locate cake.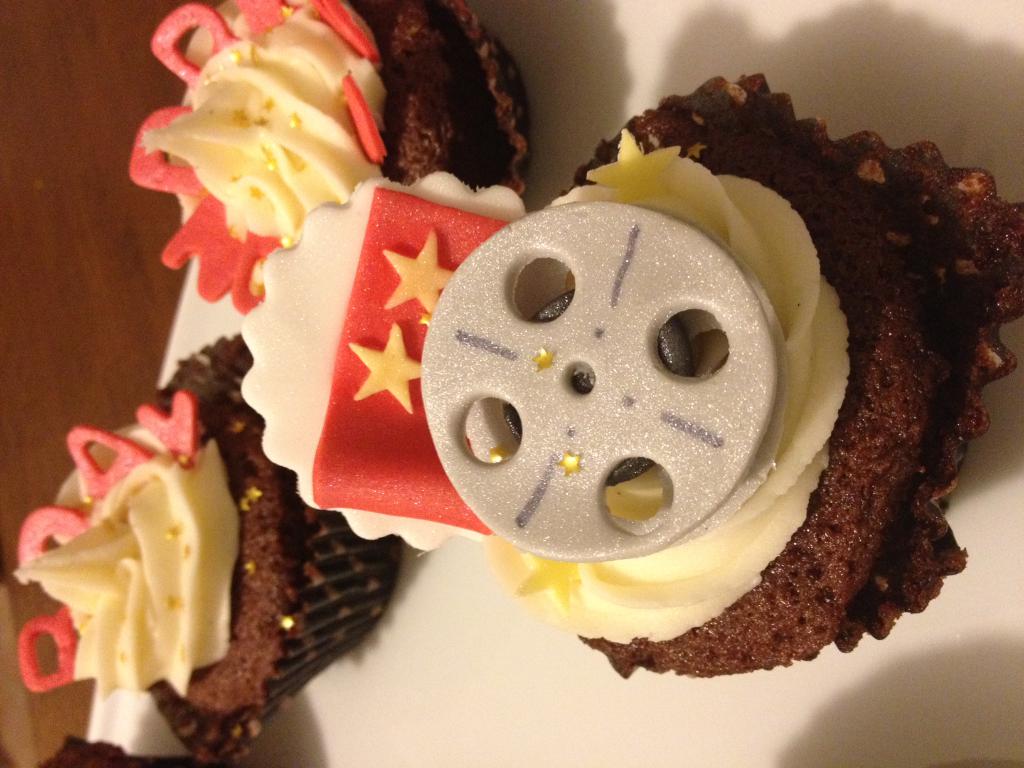
Bounding box: box(224, 64, 1023, 678).
